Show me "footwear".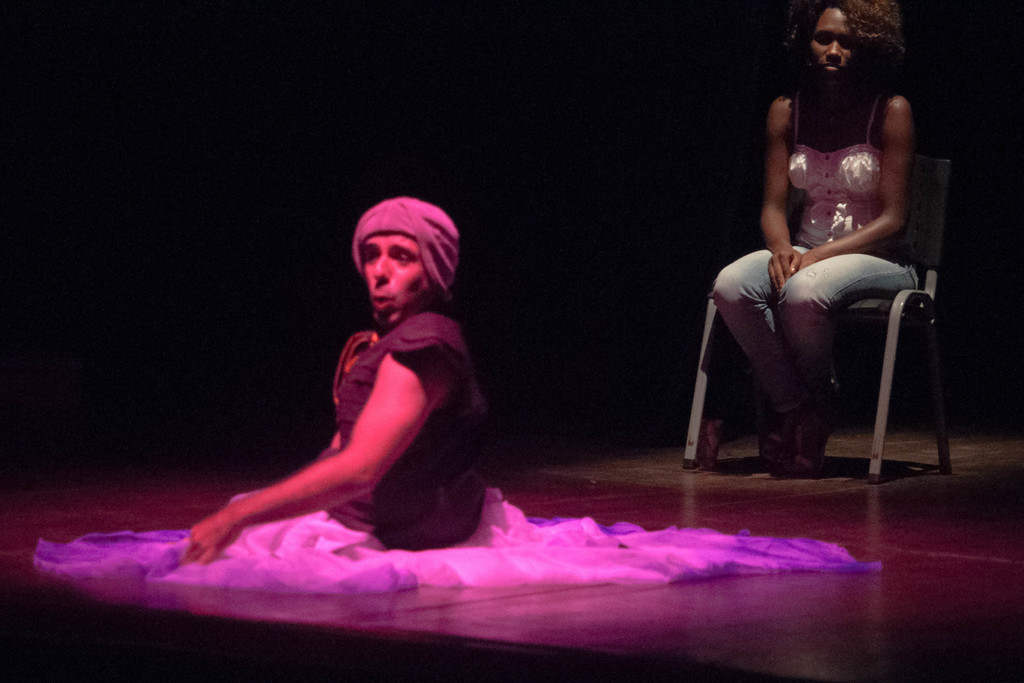
"footwear" is here: bbox=(788, 396, 843, 472).
